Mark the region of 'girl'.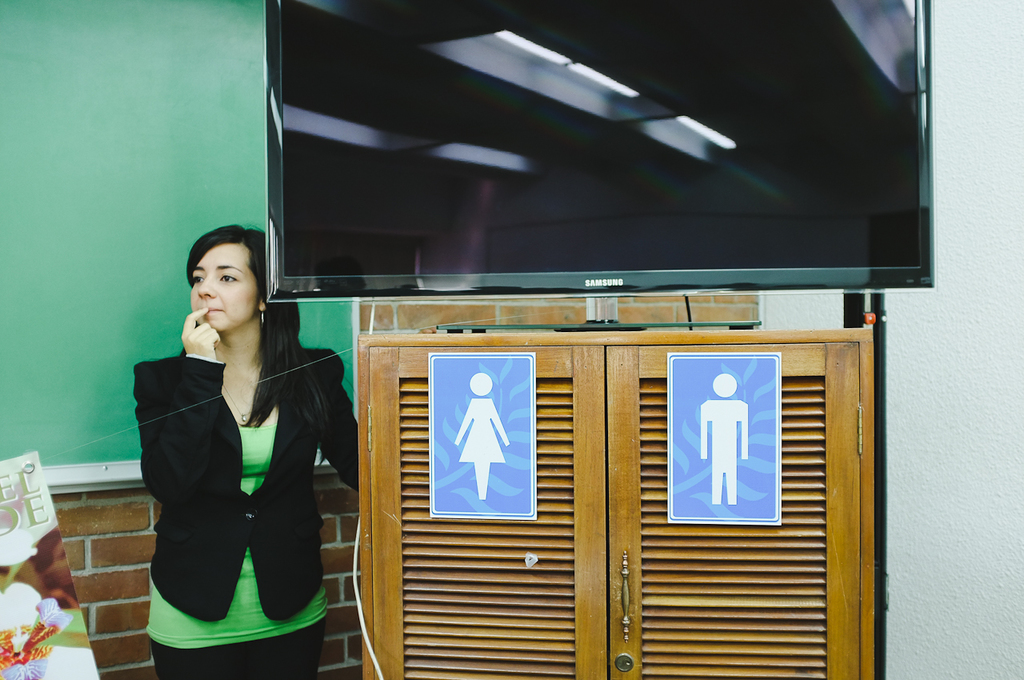
Region: {"x1": 129, "y1": 222, "x2": 365, "y2": 679}.
